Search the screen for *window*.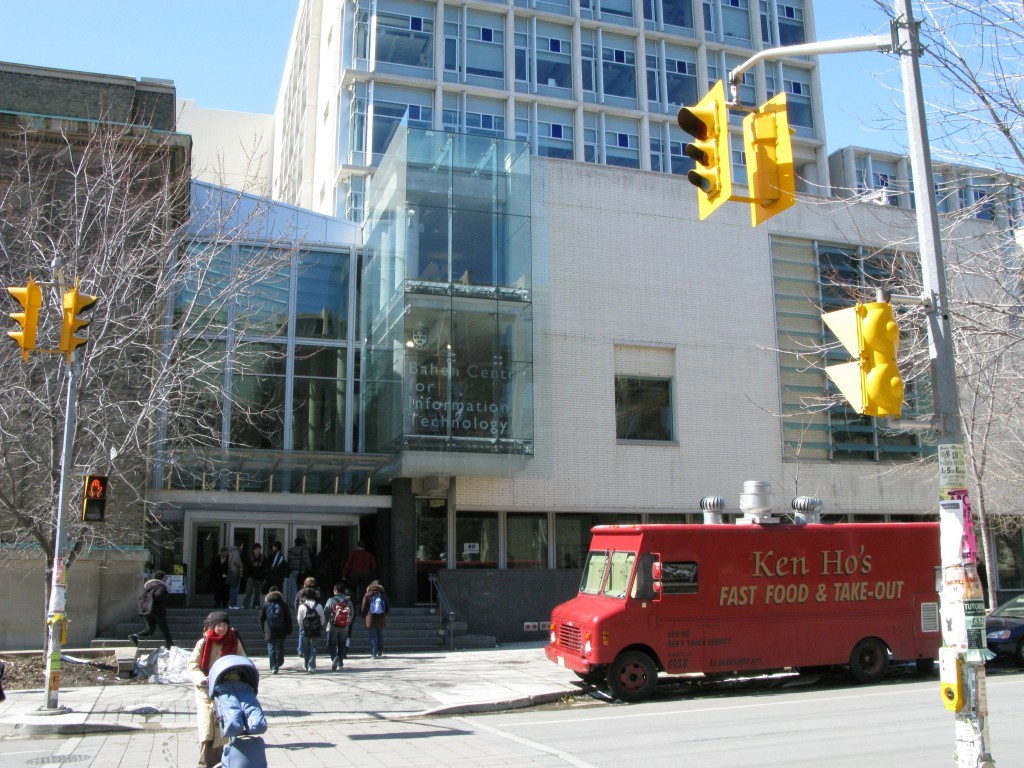
Found at Rect(779, 0, 813, 53).
